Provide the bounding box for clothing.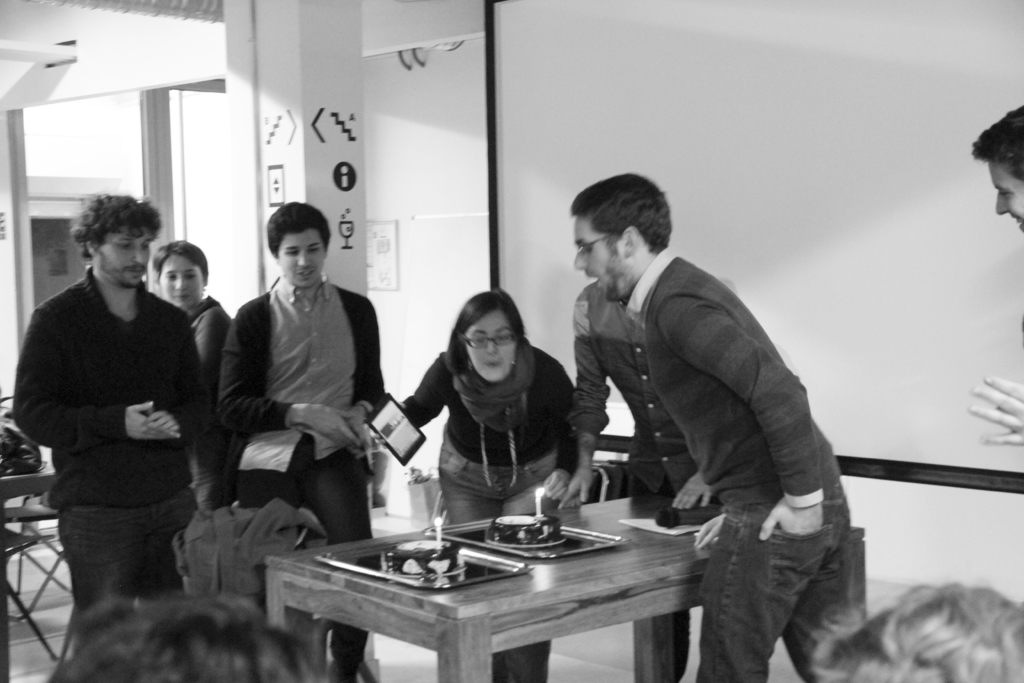
select_region(216, 274, 384, 667).
